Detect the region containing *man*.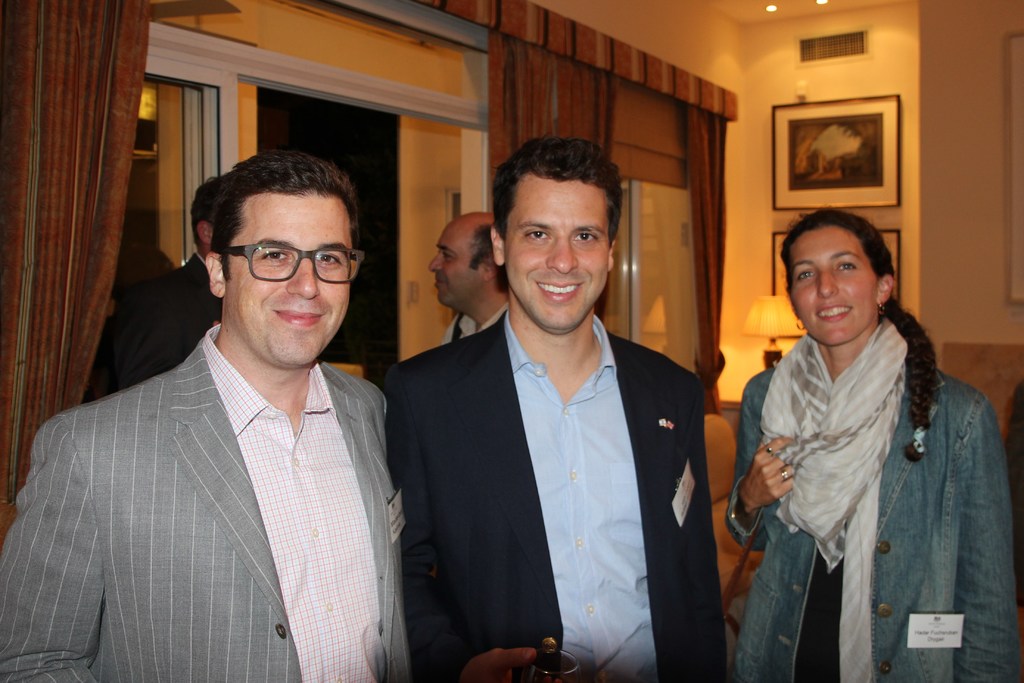
{"x1": 429, "y1": 208, "x2": 519, "y2": 345}.
